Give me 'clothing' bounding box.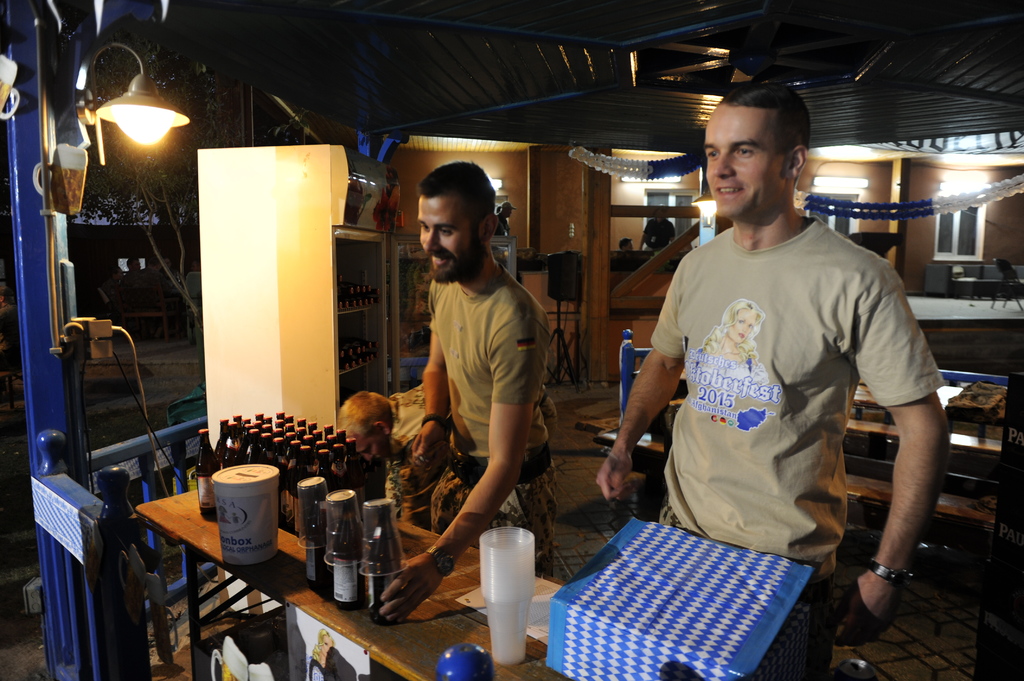
(643,214,940,587).
